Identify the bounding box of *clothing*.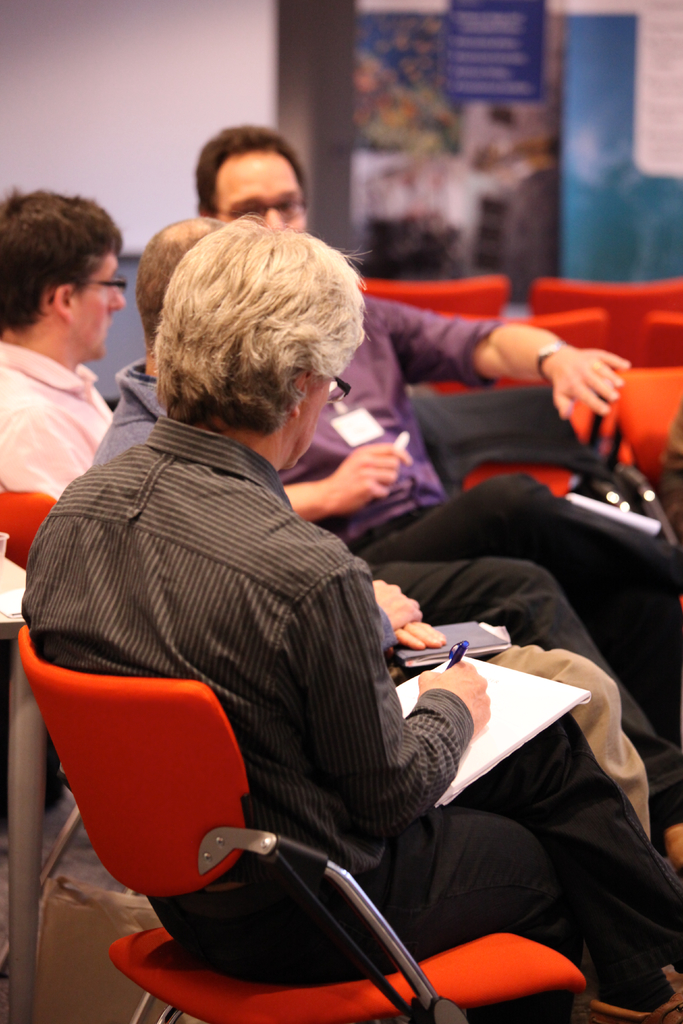
{"x1": 0, "y1": 344, "x2": 120, "y2": 578}.
